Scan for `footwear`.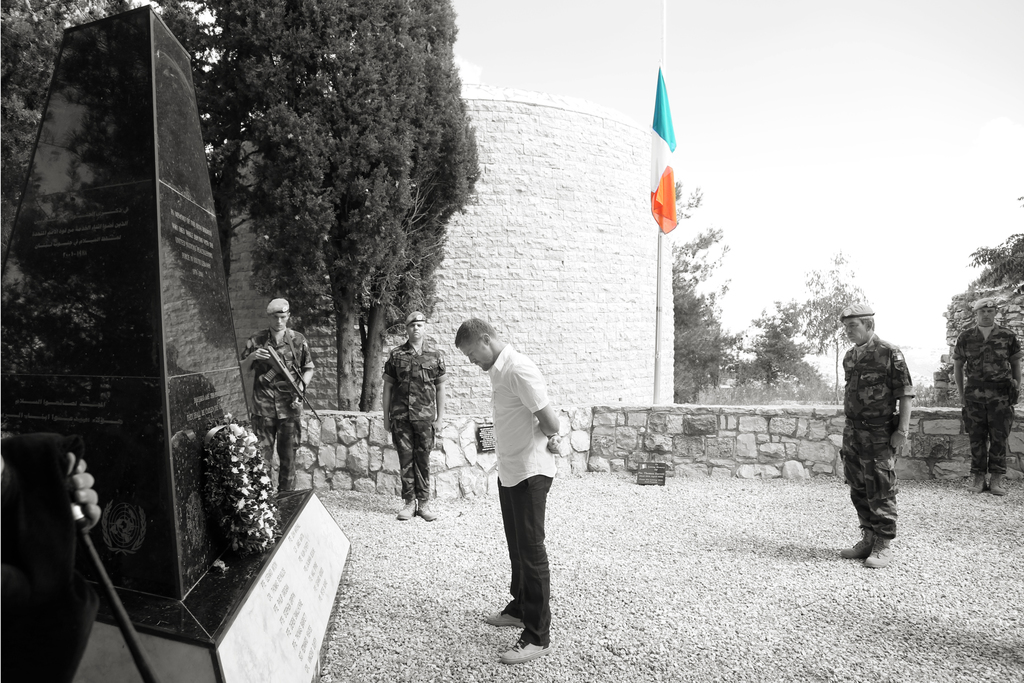
Scan result: 490, 611, 525, 630.
